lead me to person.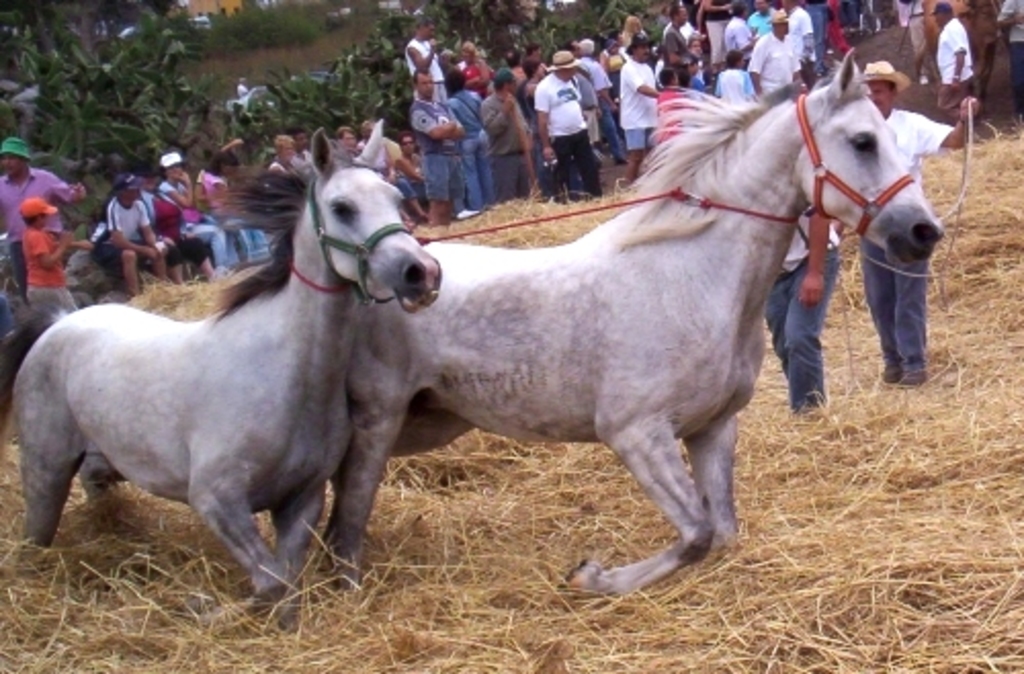
Lead to 930,2,991,137.
